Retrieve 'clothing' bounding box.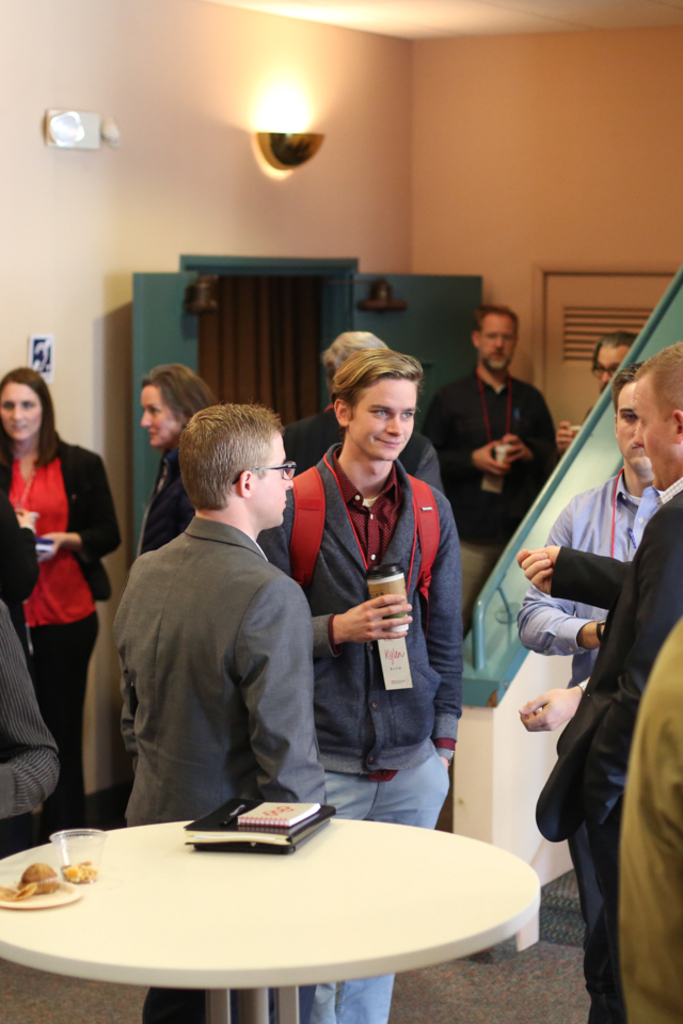
Bounding box: {"left": 109, "top": 513, "right": 327, "bottom": 1023}.
